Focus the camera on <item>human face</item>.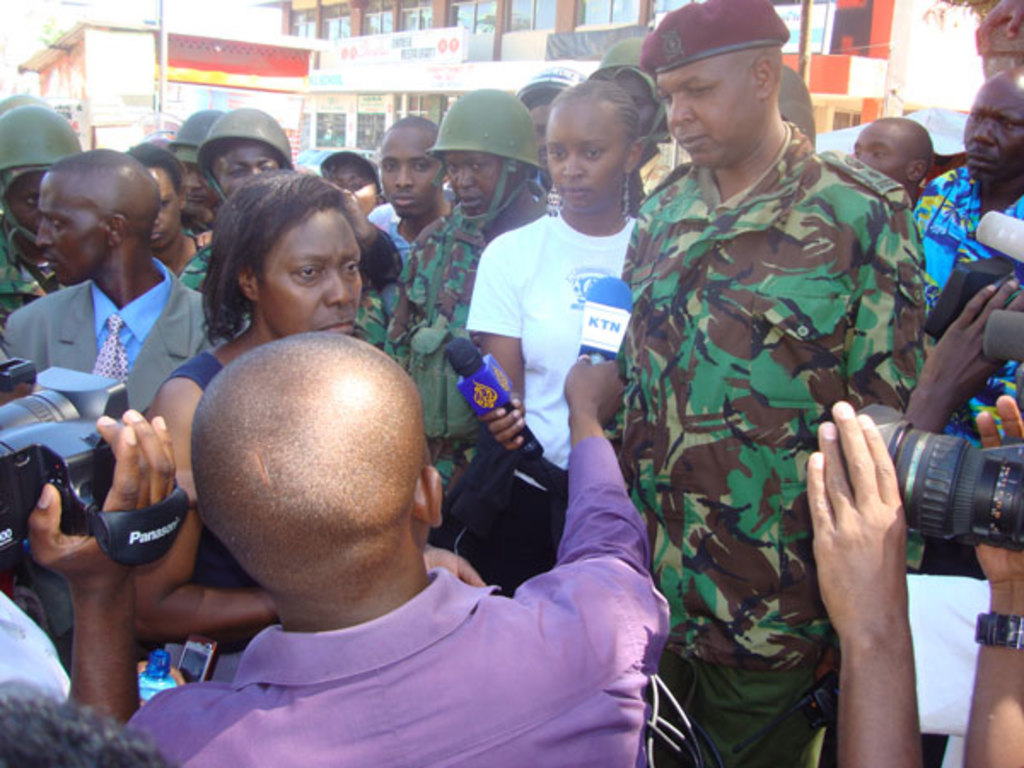
Focus region: pyautogui.locateOnScreen(34, 179, 108, 288).
